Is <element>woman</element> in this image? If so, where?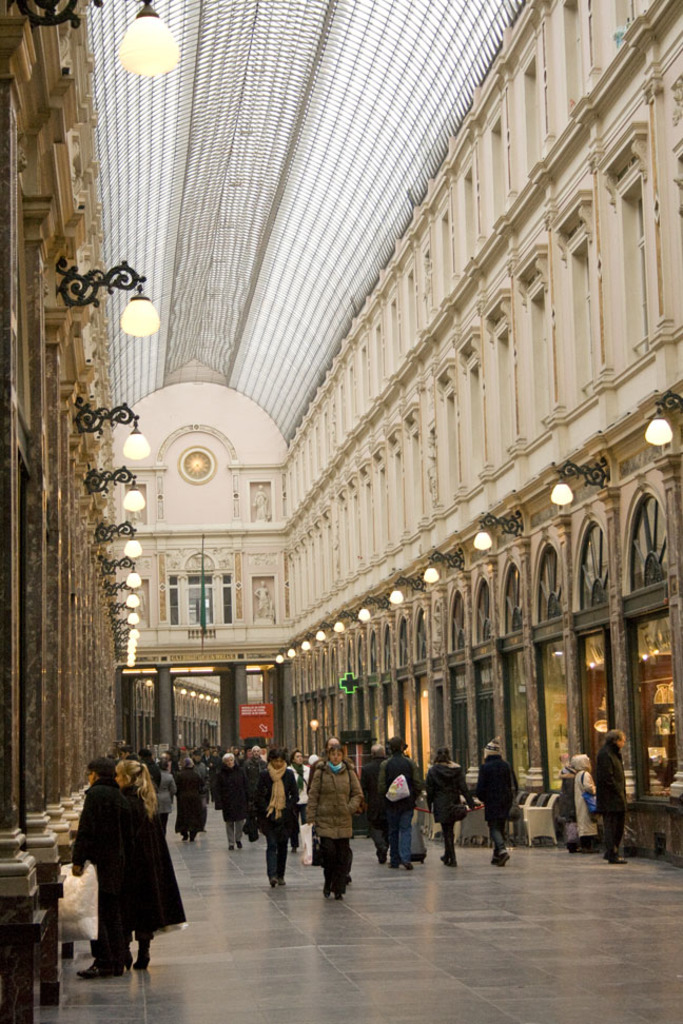
Yes, at detection(157, 759, 179, 833).
